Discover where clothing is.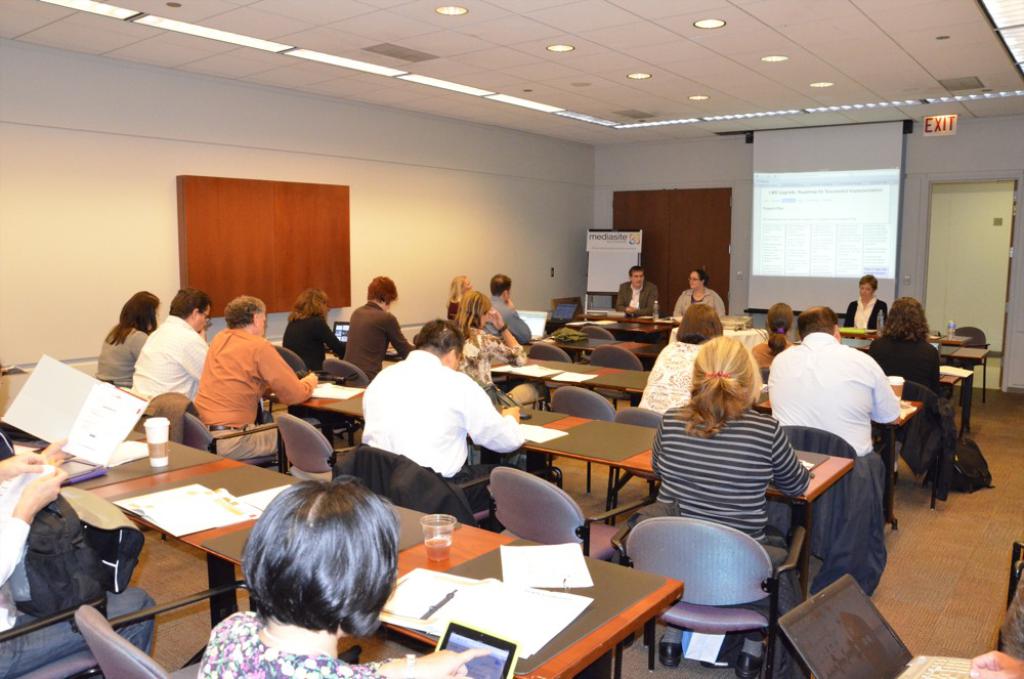
Discovered at (200,604,385,678).
